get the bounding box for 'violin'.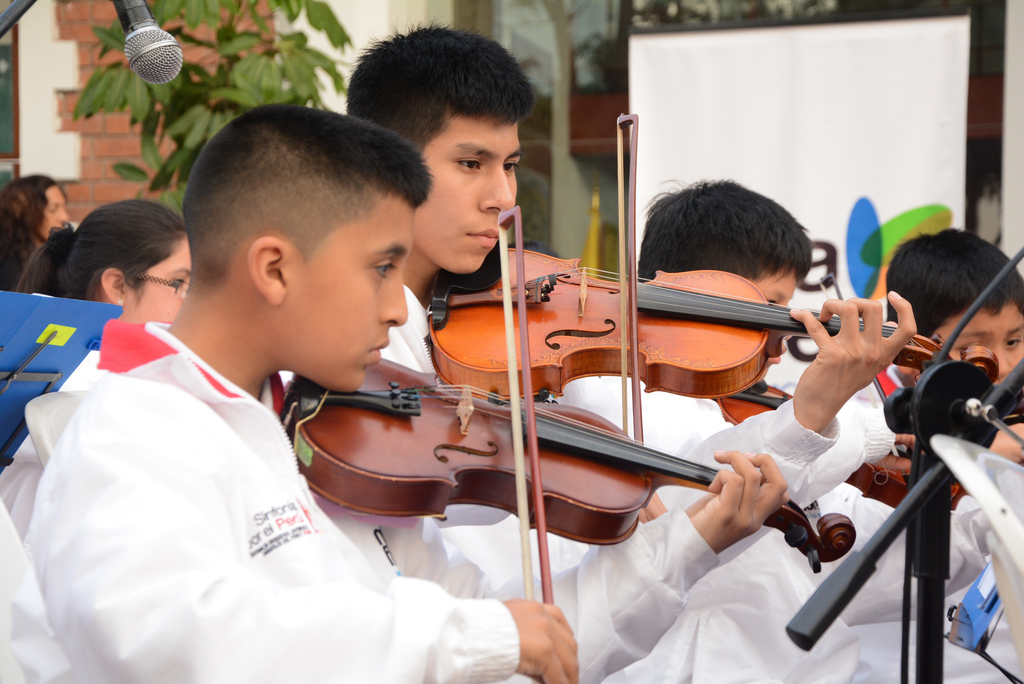
box=[267, 198, 859, 683].
